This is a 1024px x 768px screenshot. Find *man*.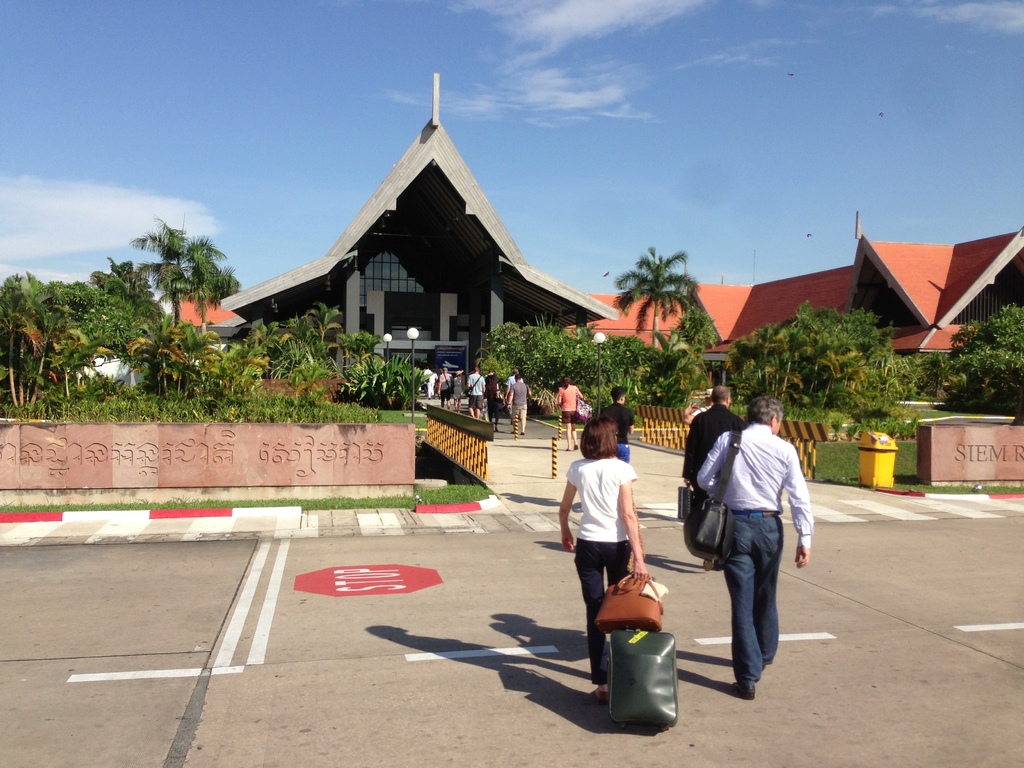
Bounding box: 684:383:744:564.
